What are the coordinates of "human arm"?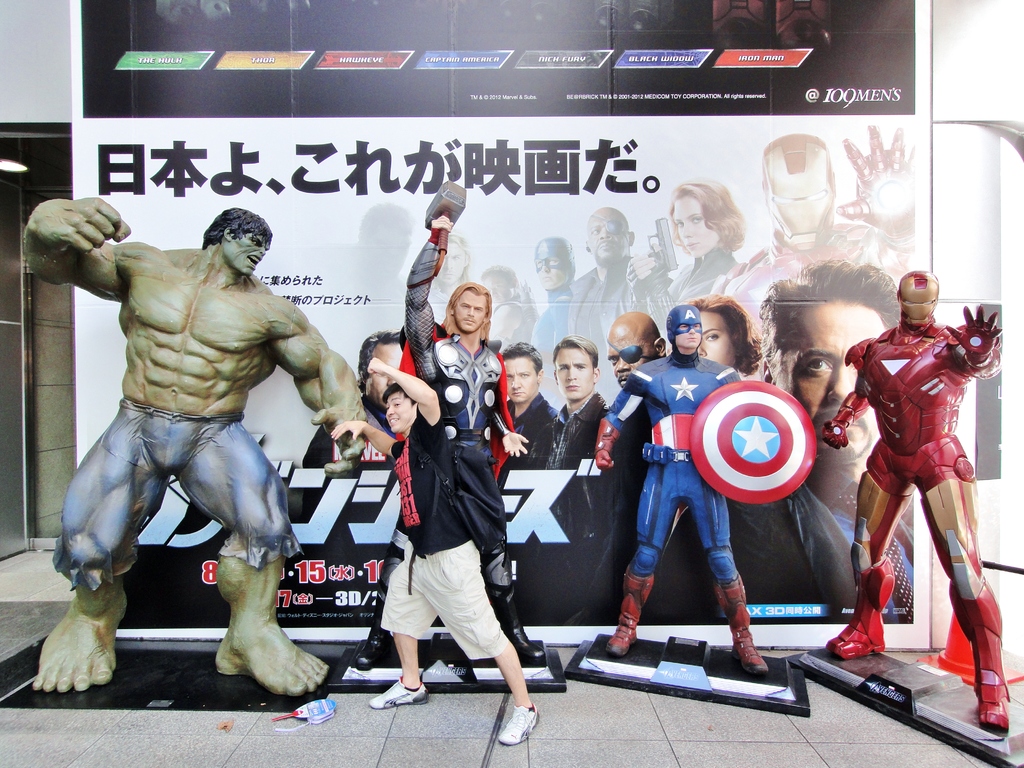
365, 349, 444, 431.
